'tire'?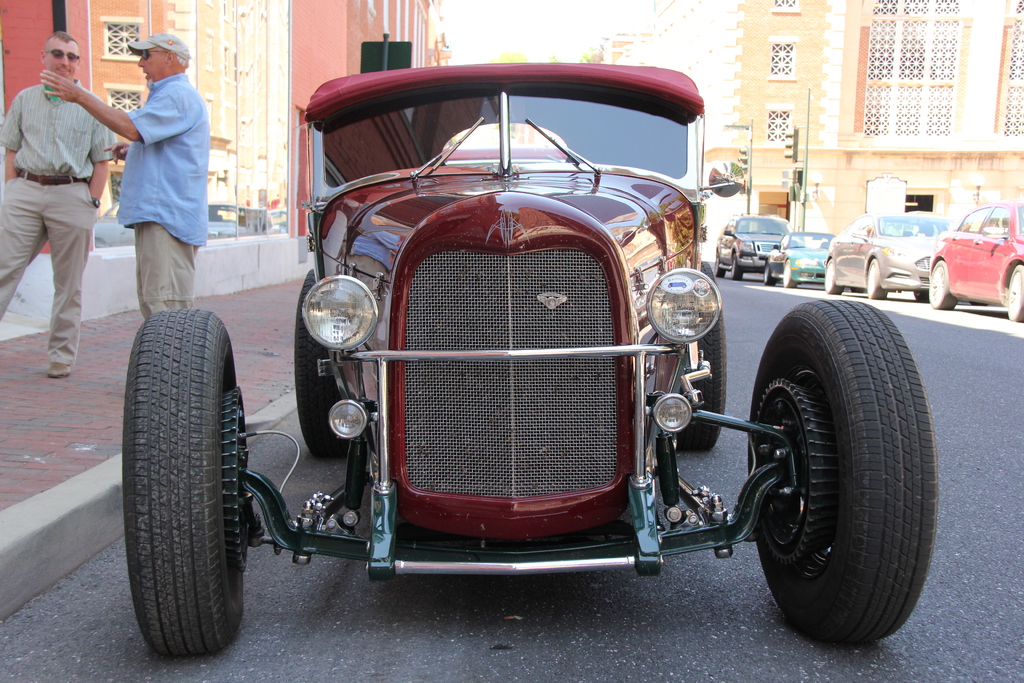
locate(291, 270, 351, 461)
